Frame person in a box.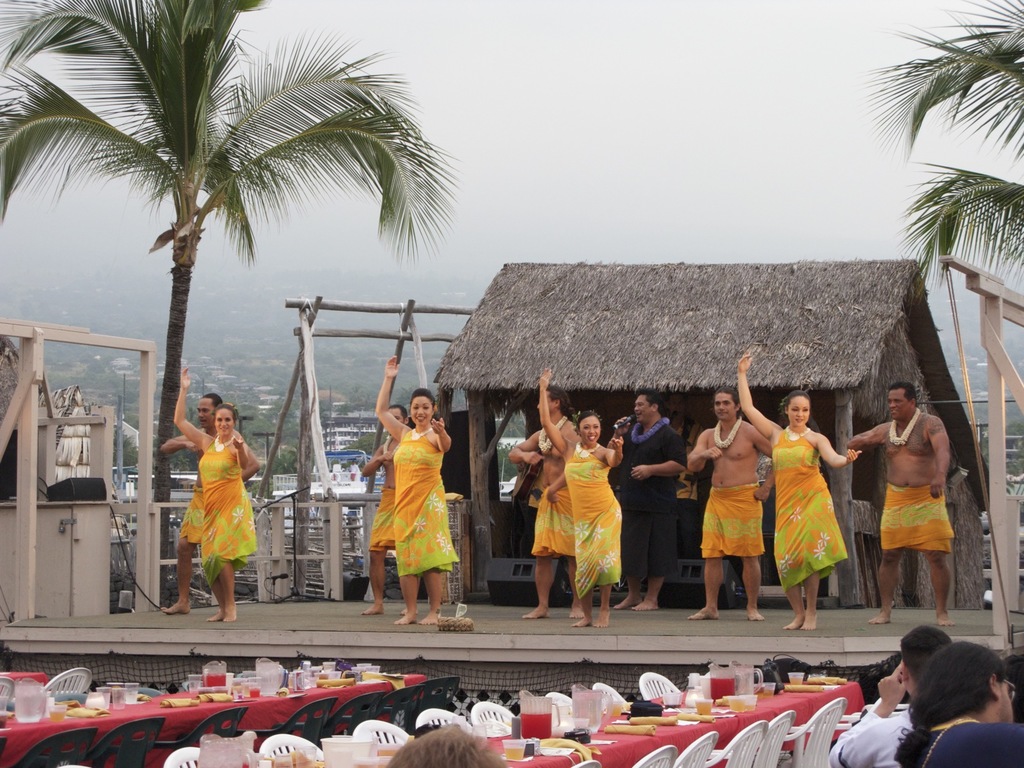
[892,644,1016,767].
